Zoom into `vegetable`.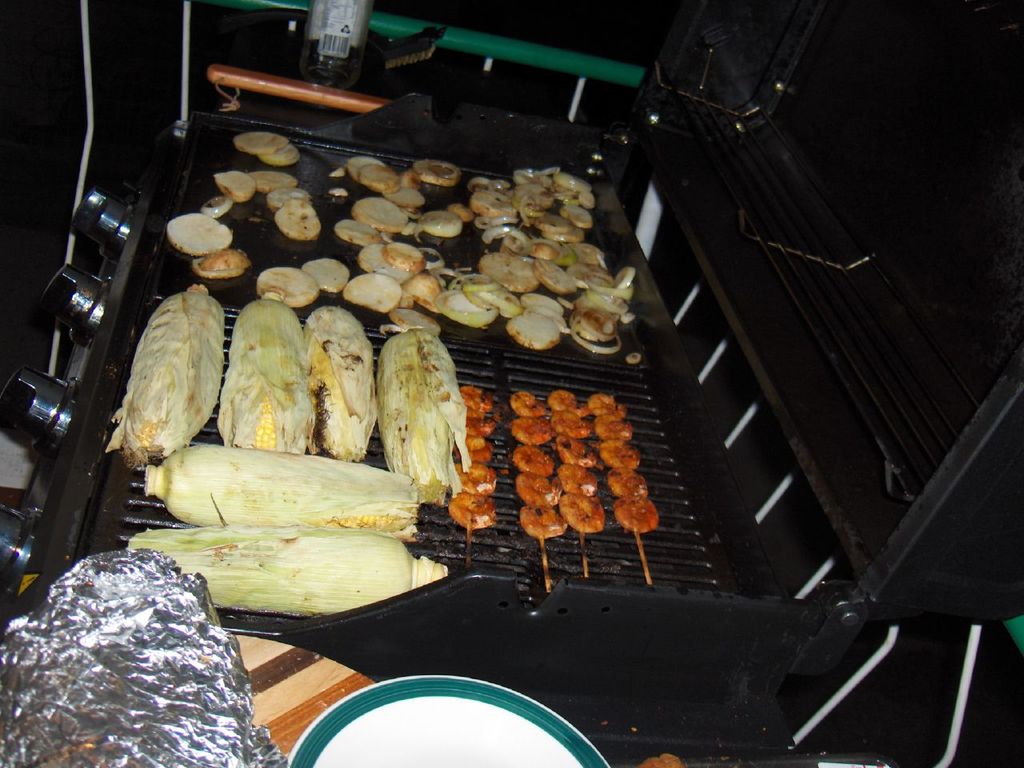
Zoom target: 222:286:311:446.
